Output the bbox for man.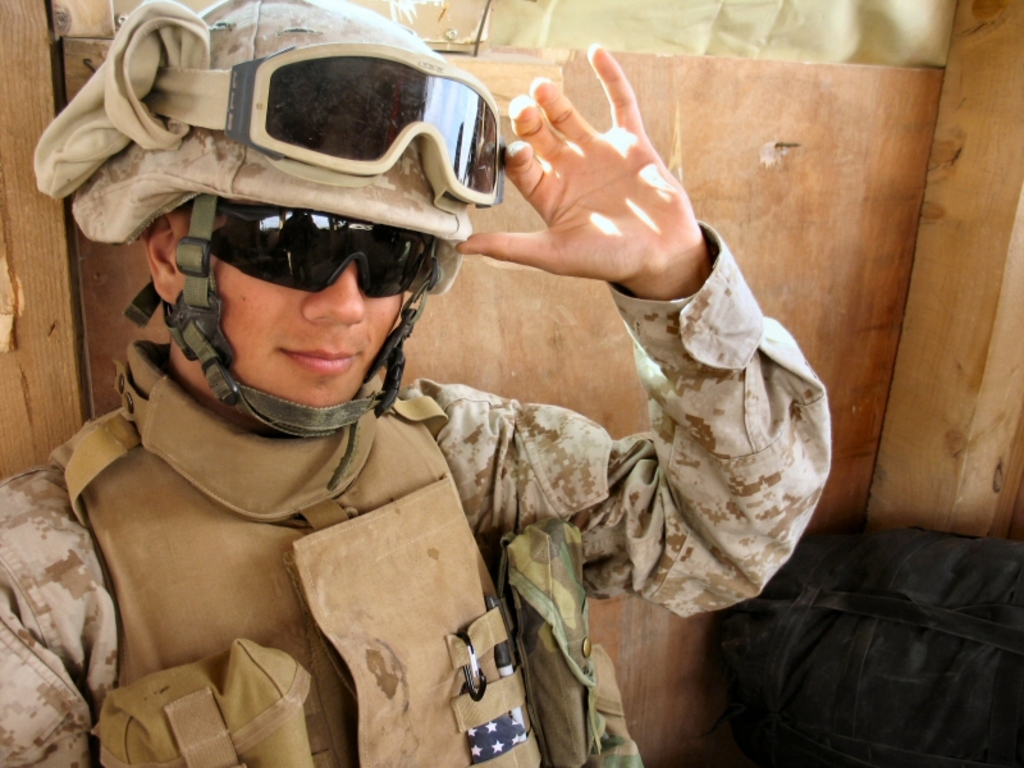
select_region(0, 0, 833, 767).
